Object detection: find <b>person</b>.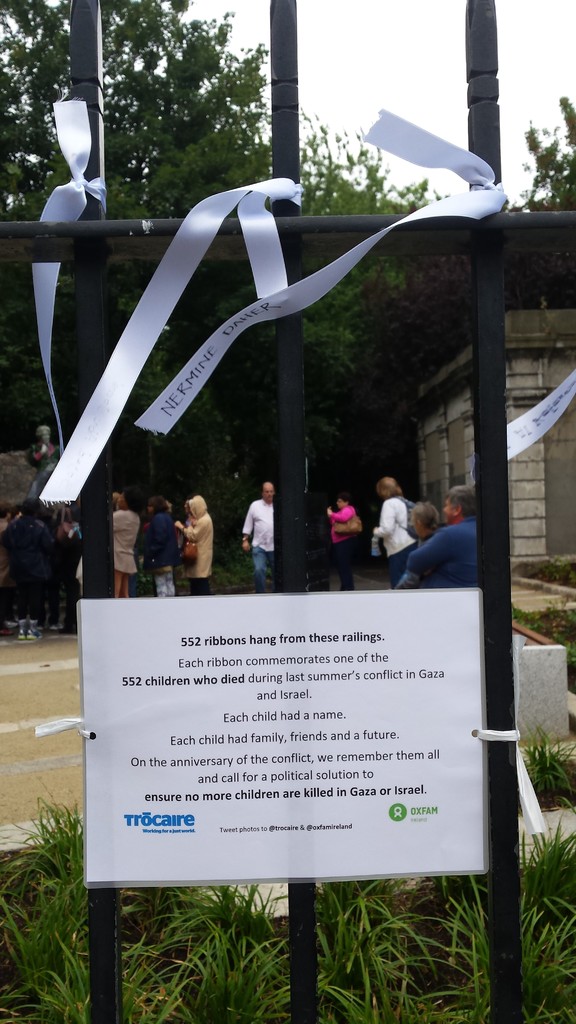
Rect(26, 421, 65, 484).
